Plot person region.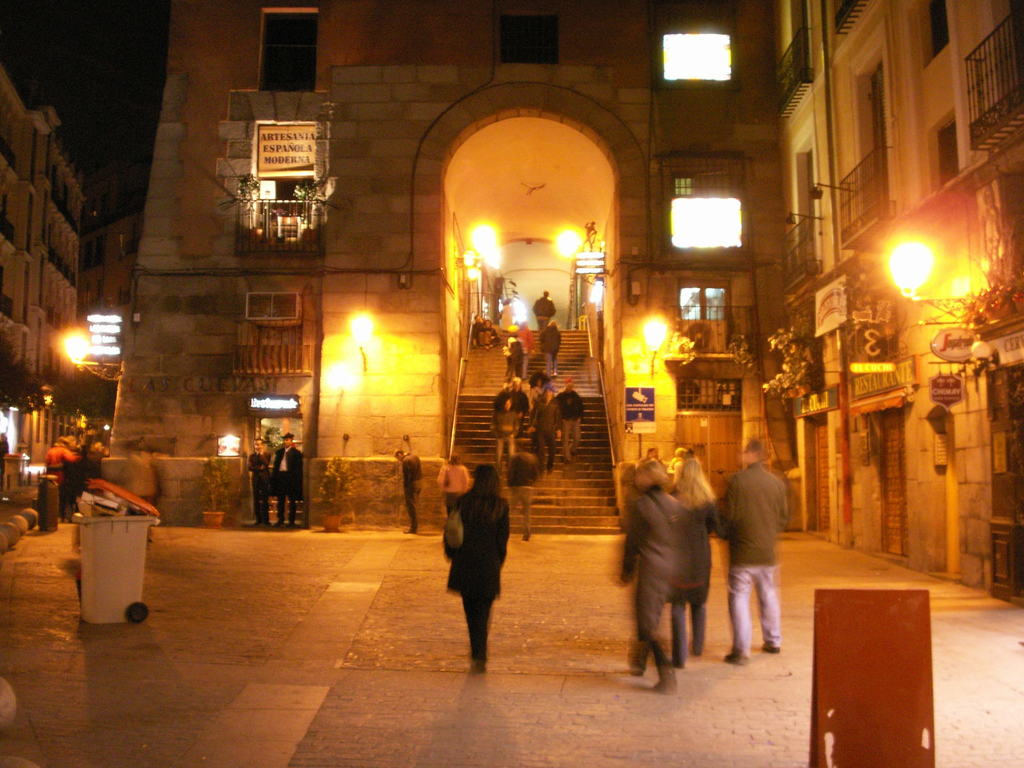
Plotted at <box>668,460,719,663</box>.
